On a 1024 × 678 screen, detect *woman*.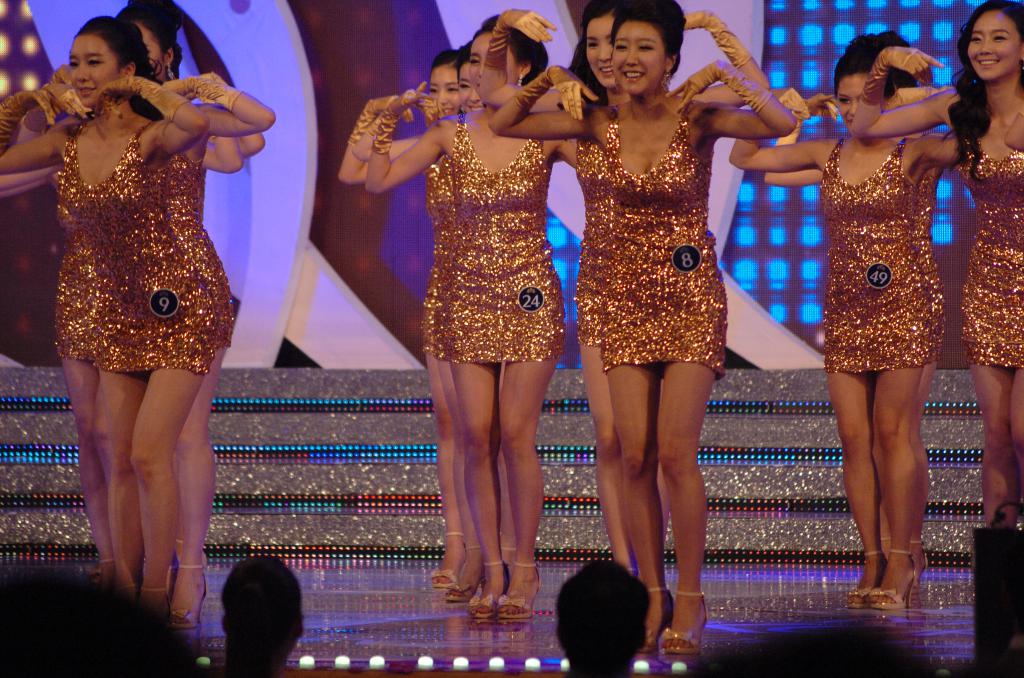
843:0:1023:538.
